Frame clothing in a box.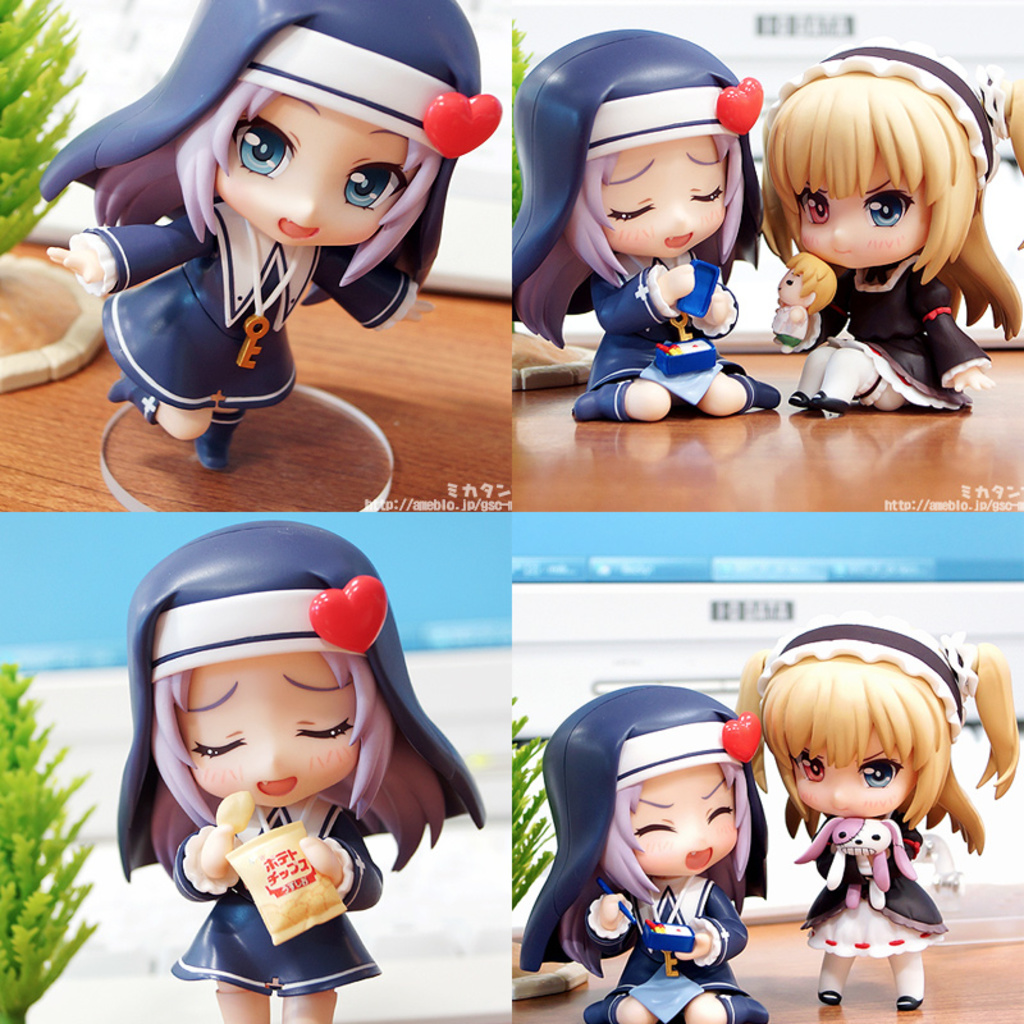
box(759, 259, 997, 402).
